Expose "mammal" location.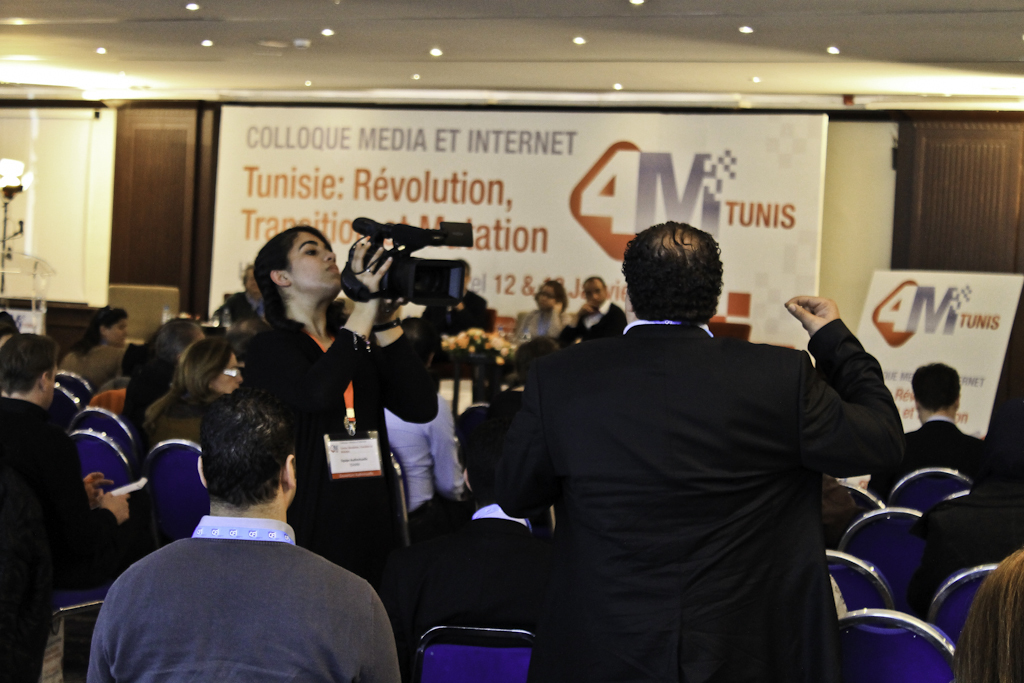
Exposed at bbox=(233, 222, 454, 582).
